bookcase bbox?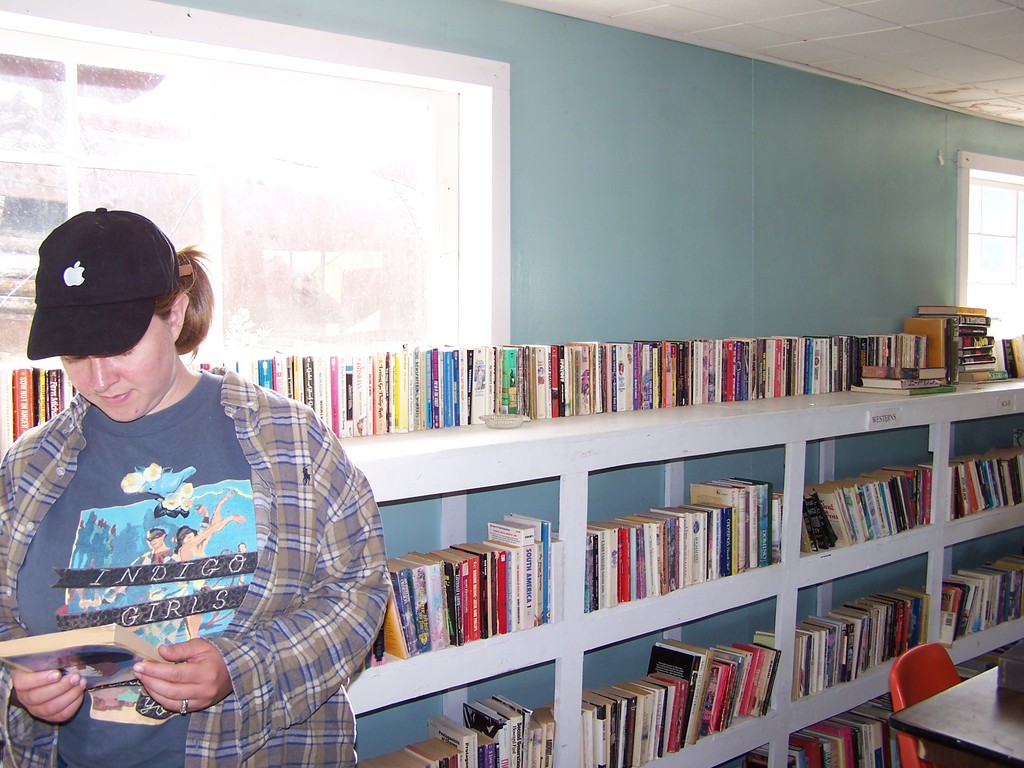
0:301:1023:767
